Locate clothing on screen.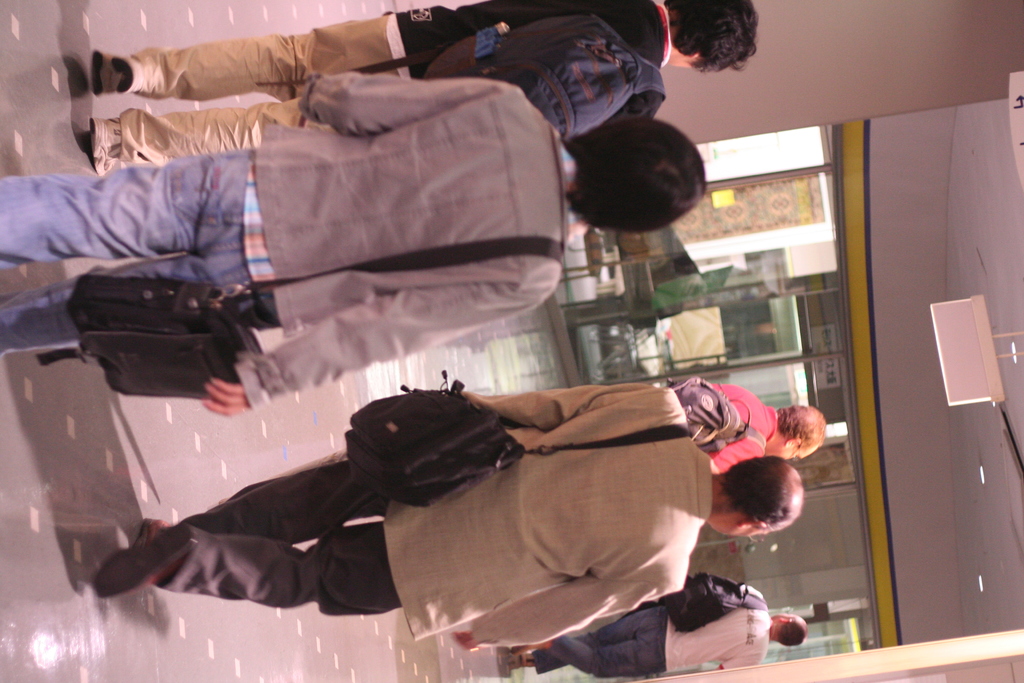
On screen at (left=111, top=0, right=675, bottom=172).
